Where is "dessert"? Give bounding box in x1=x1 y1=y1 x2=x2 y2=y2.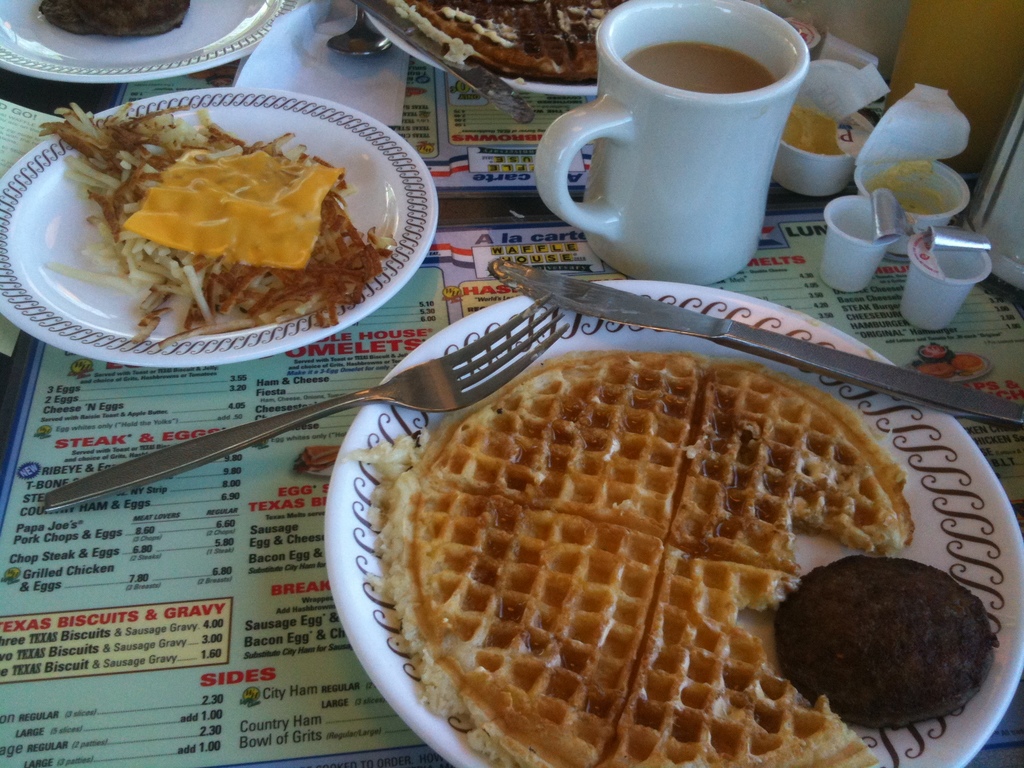
x1=779 y1=550 x2=996 y2=740.
